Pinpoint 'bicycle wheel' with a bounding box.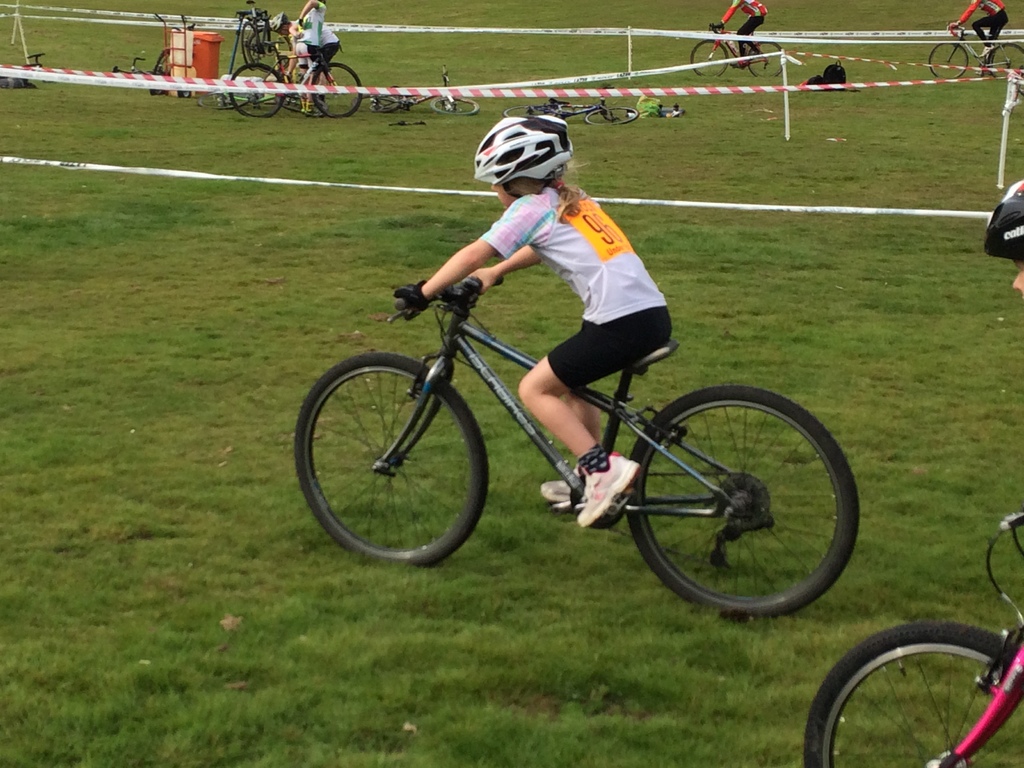
991, 43, 1023, 83.
